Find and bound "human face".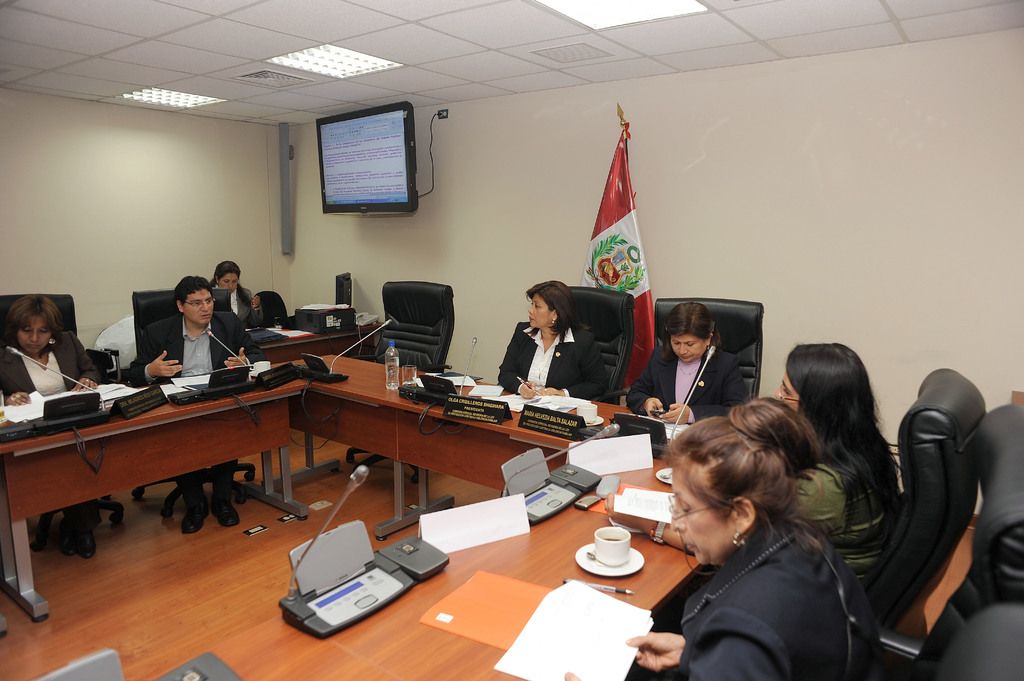
Bound: (670,334,707,363).
